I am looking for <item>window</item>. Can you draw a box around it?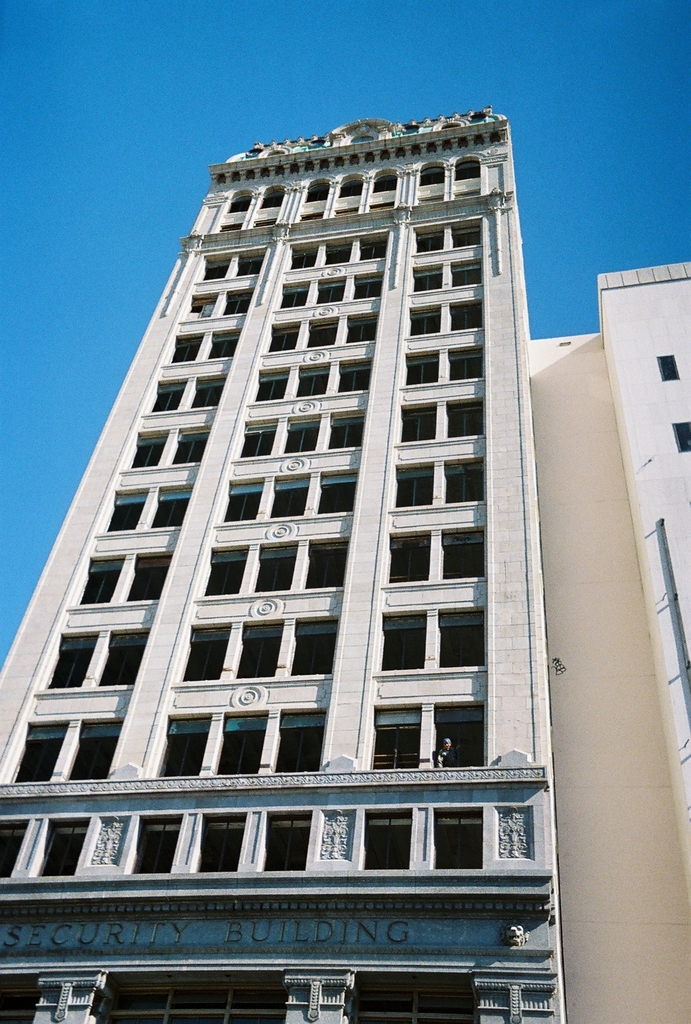
Sure, the bounding box is <box>415,266,441,292</box>.
